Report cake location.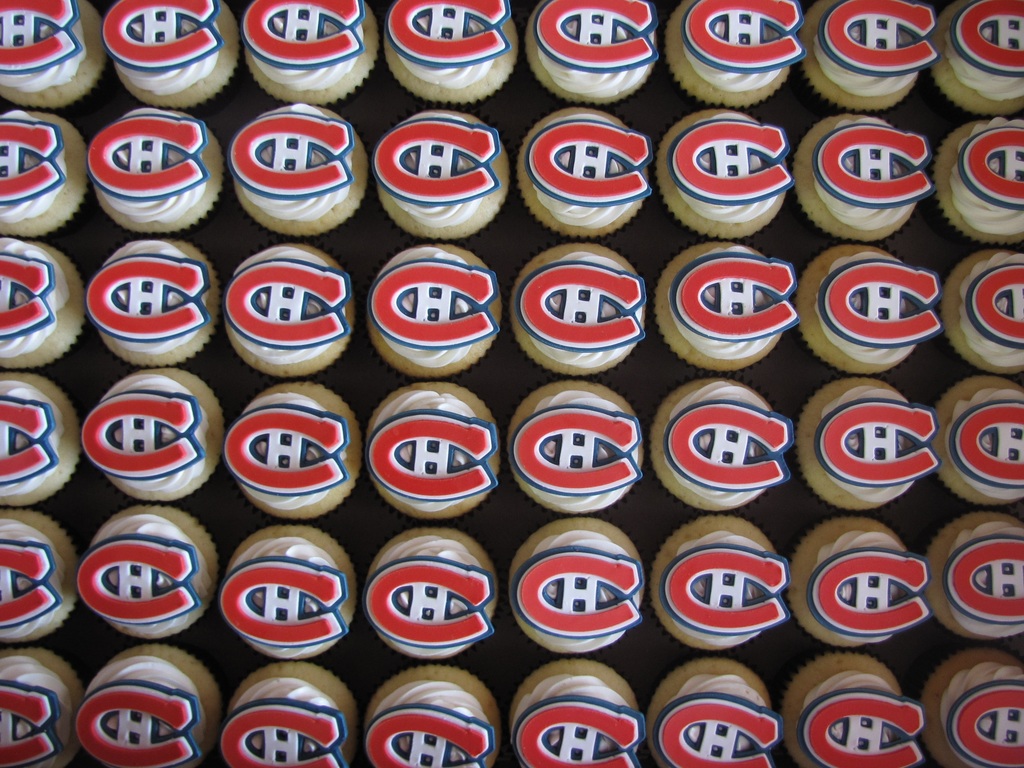
Report: bbox=[654, 0, 809, 102].
